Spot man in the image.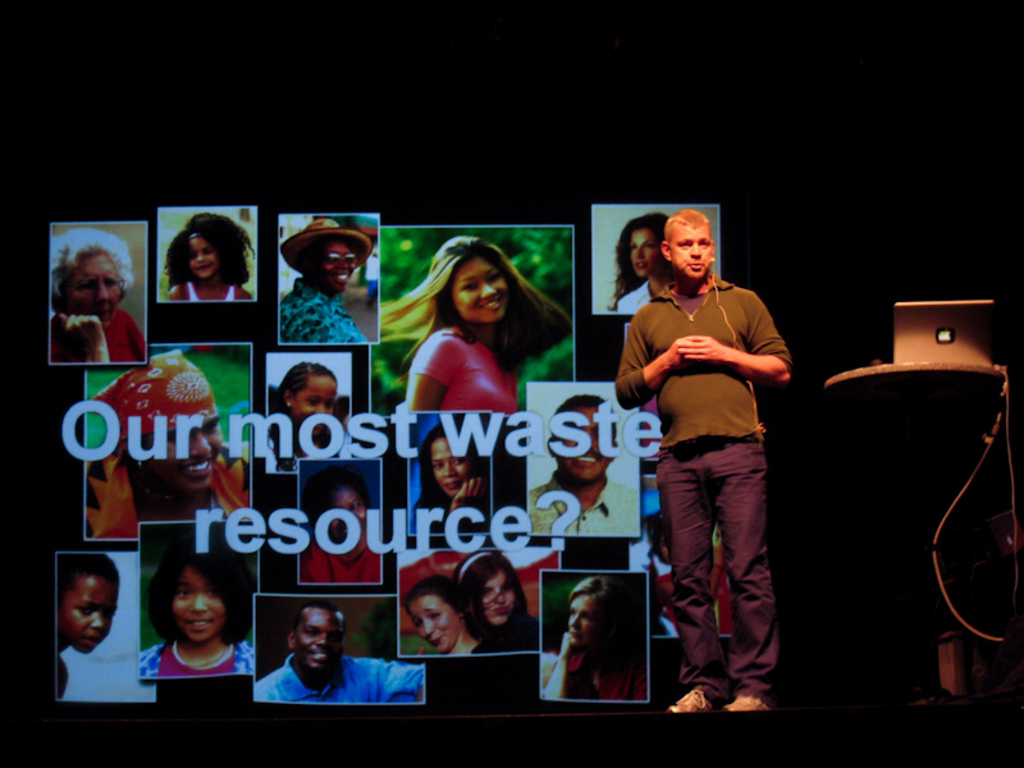
man found at region(255, 602, 425, 709).
